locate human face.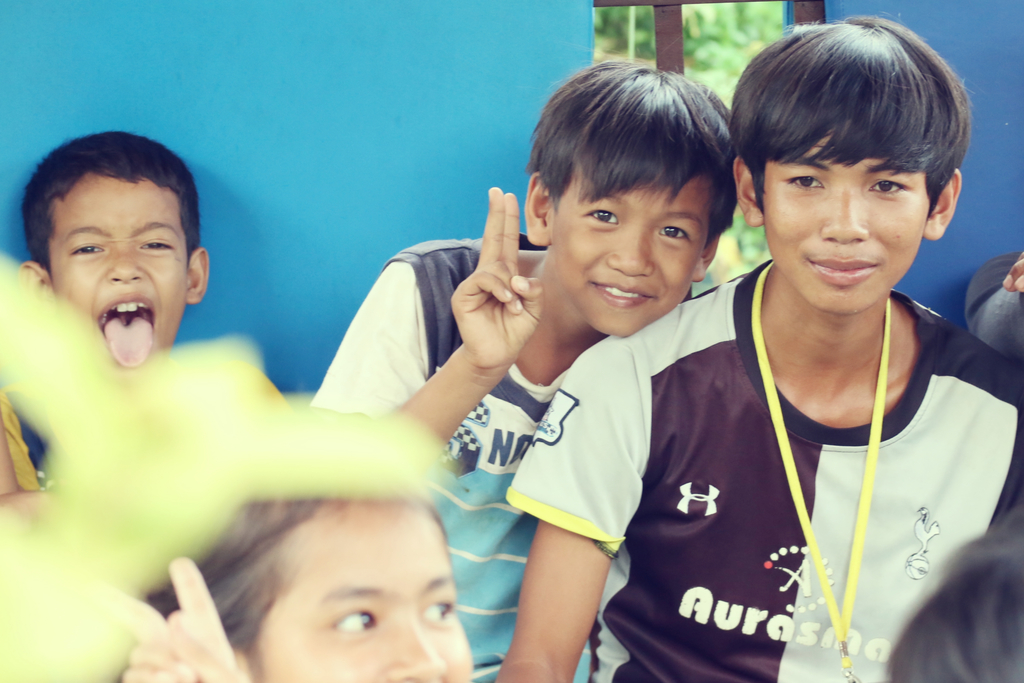
Bounding box: BBox(552, 177, 712, 338).
